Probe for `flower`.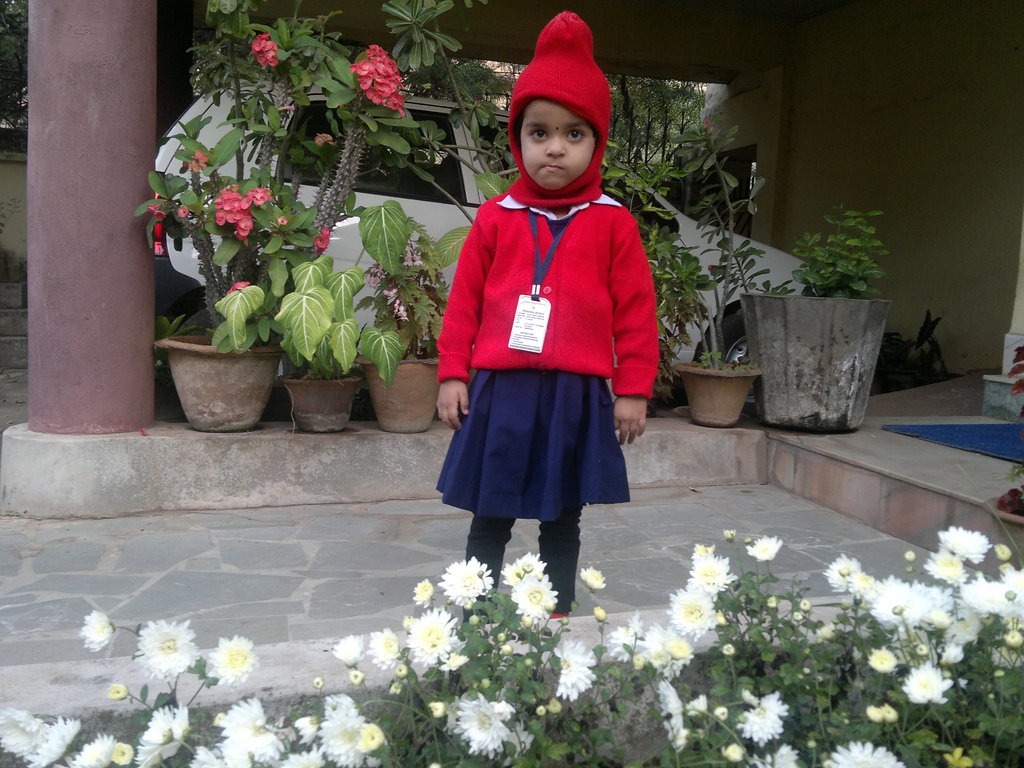
Probe result: box(611, 615, 689, 671).
